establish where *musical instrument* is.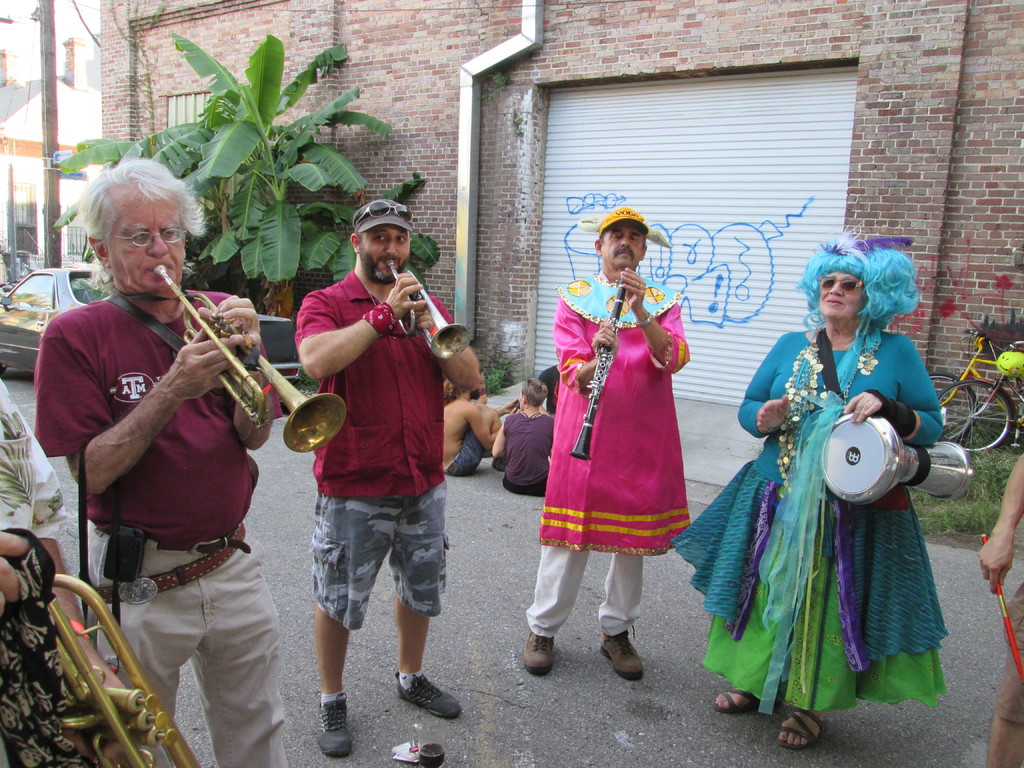
Established at <box>561,268,642,461</box>.
